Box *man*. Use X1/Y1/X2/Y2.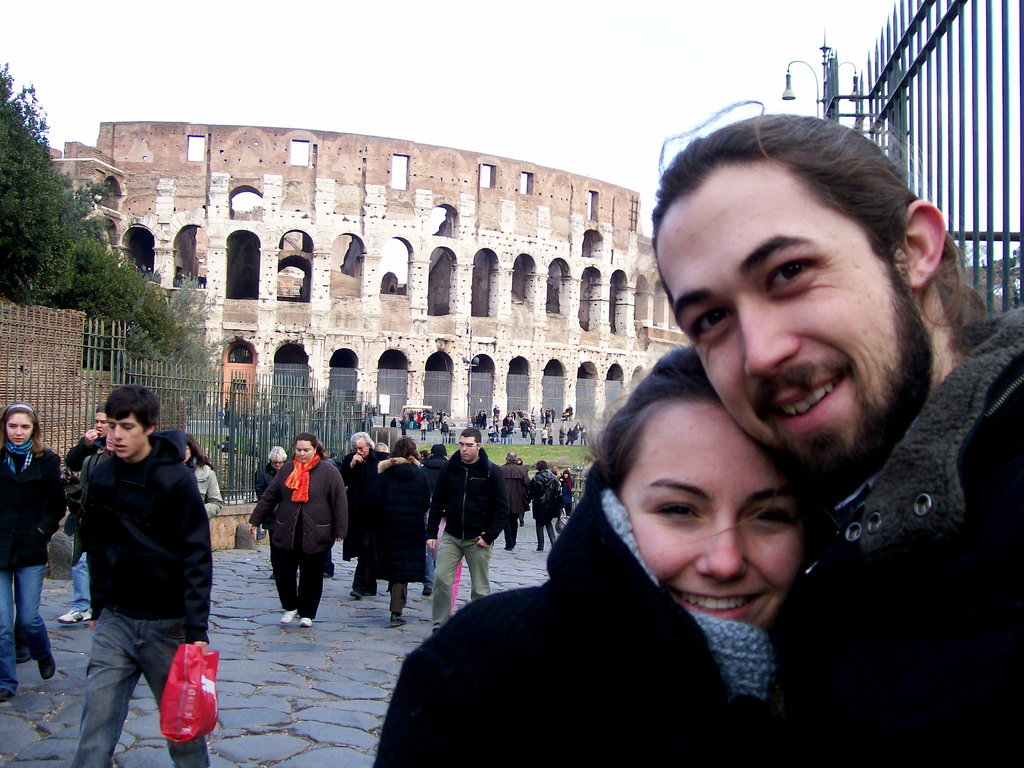
550/463/563/487.
